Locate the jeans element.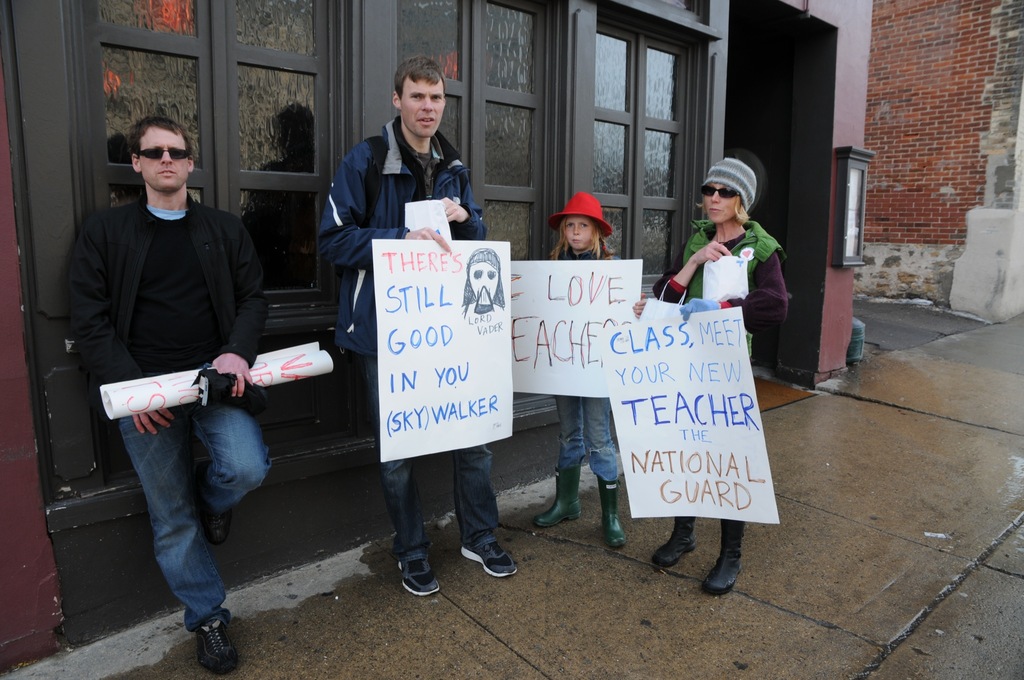
Element bbox: box(360, 355, 500, 563).
